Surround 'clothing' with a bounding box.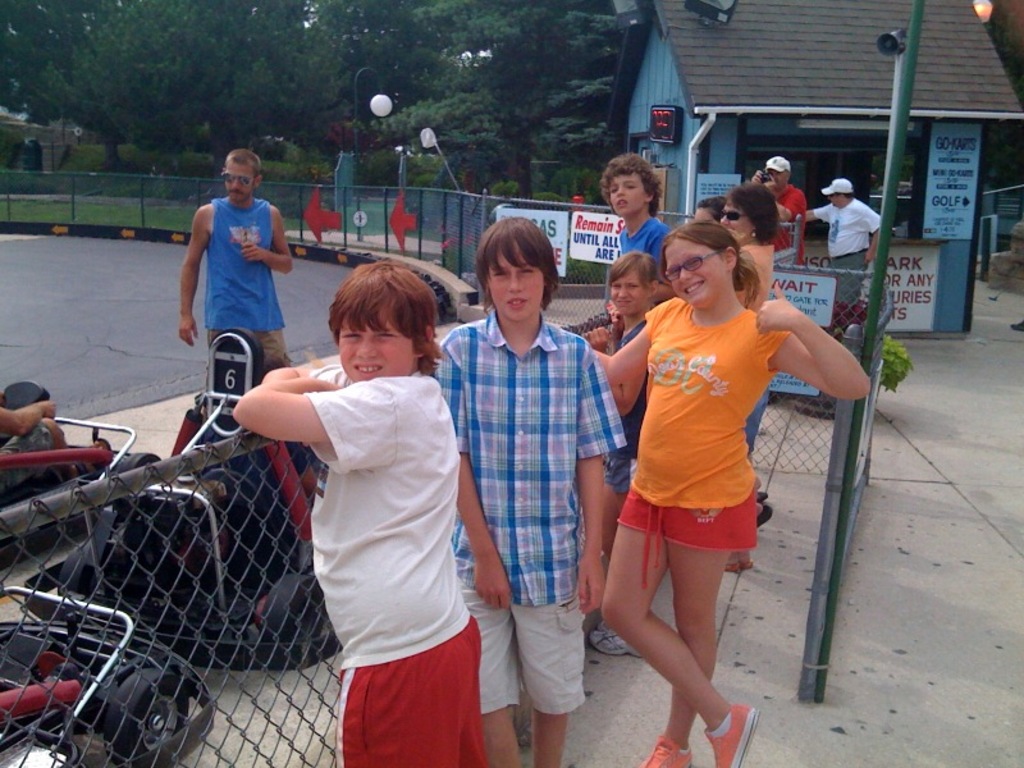
[808,197,878,305].
